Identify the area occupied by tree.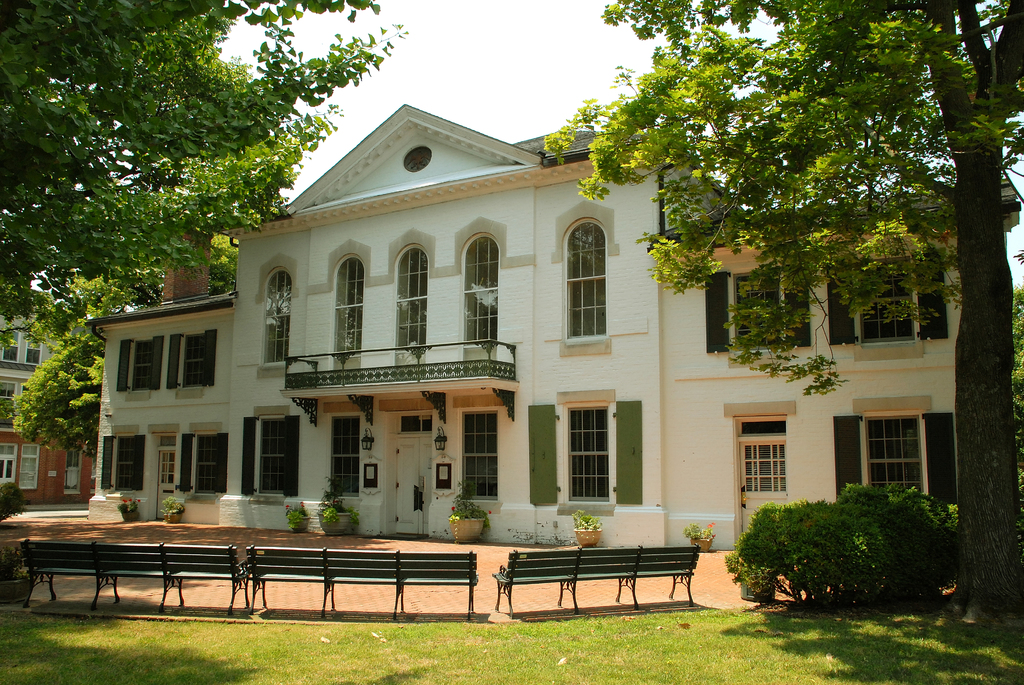
Area: 4:230:245:458.
